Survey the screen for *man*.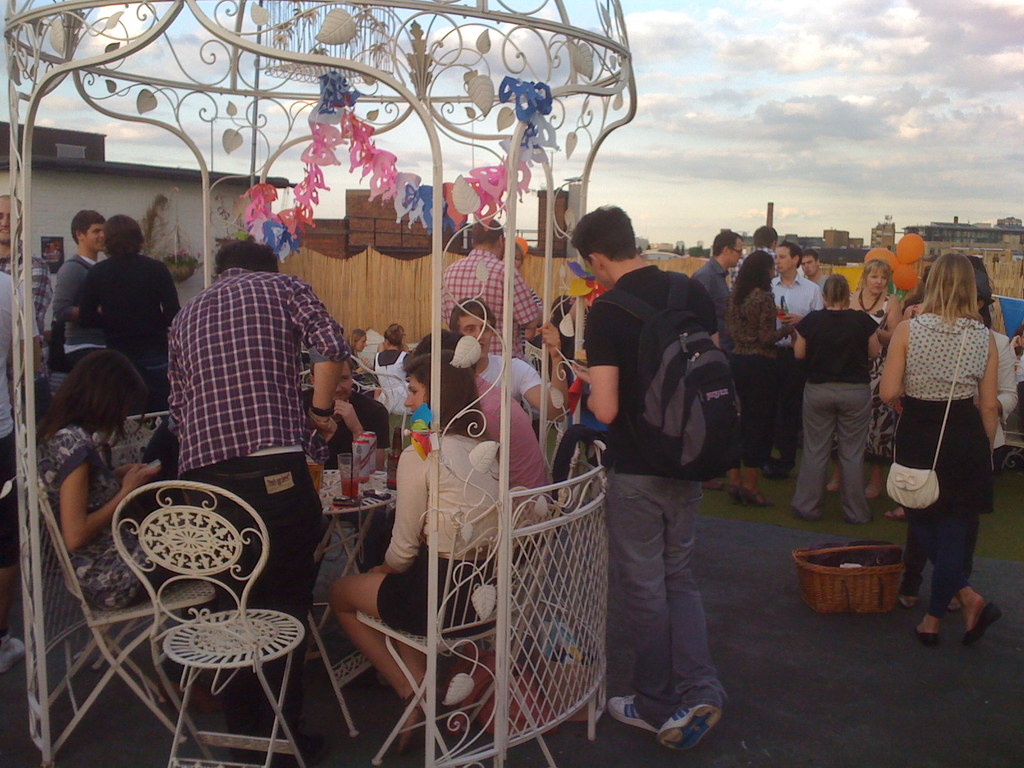
Survey found: l=729, t=228, r=785, b=282.
